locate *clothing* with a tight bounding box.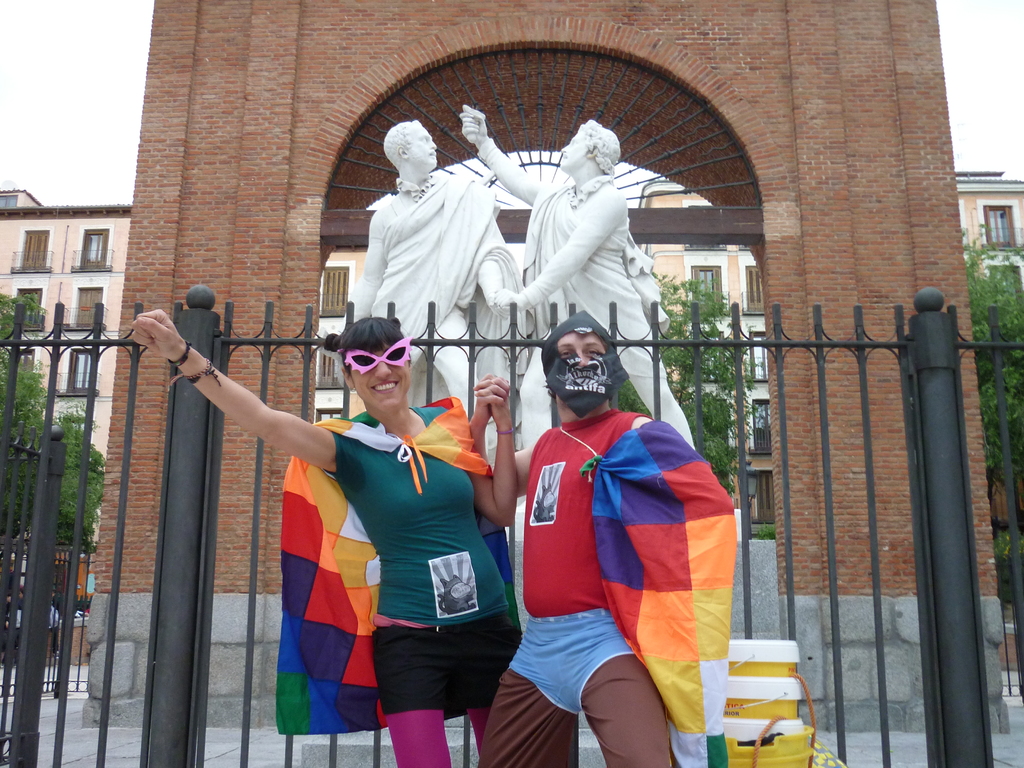
select_region(502, 361, 743, 739).
